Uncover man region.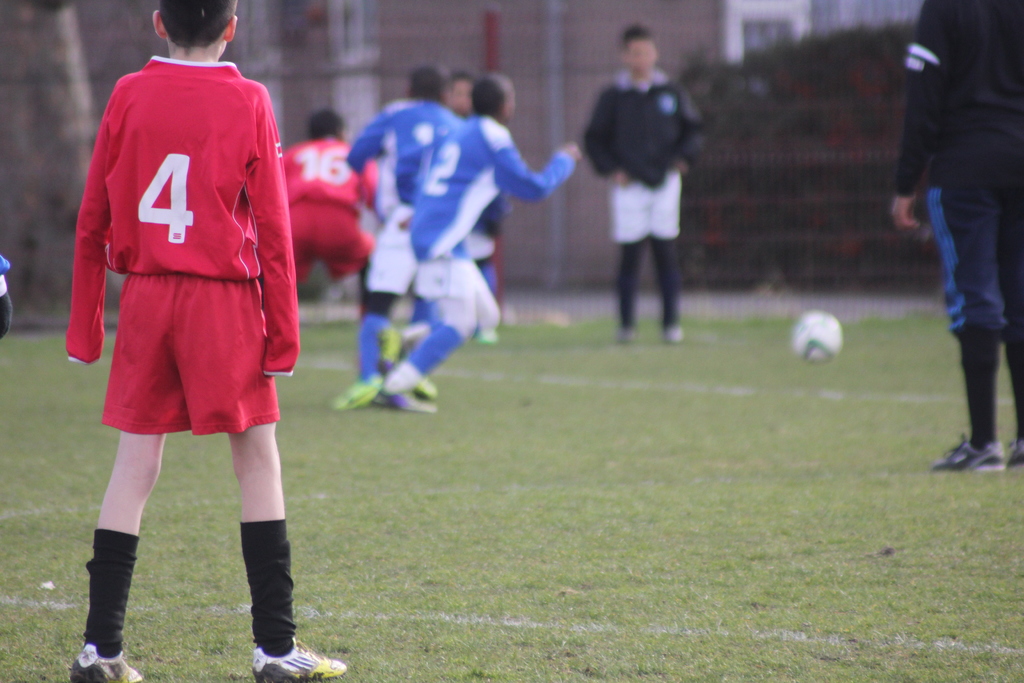
Uncovered: 582, 35, 716, 355.
